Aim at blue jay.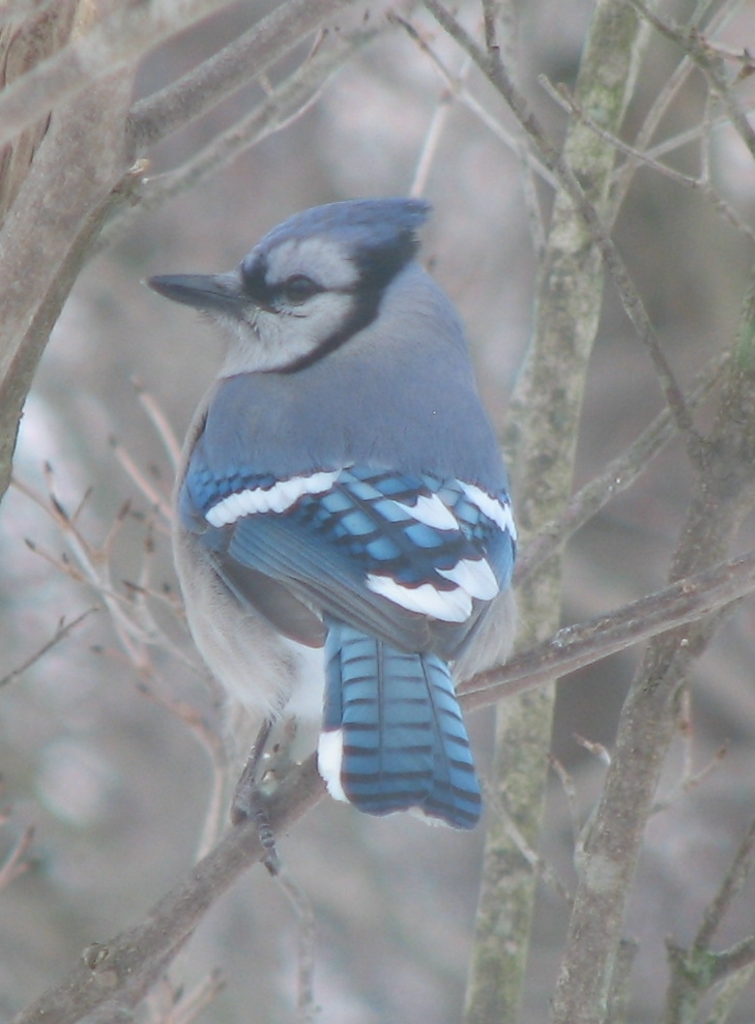
Aimed at x1=143 y1=192 x2=518 y2=874.
